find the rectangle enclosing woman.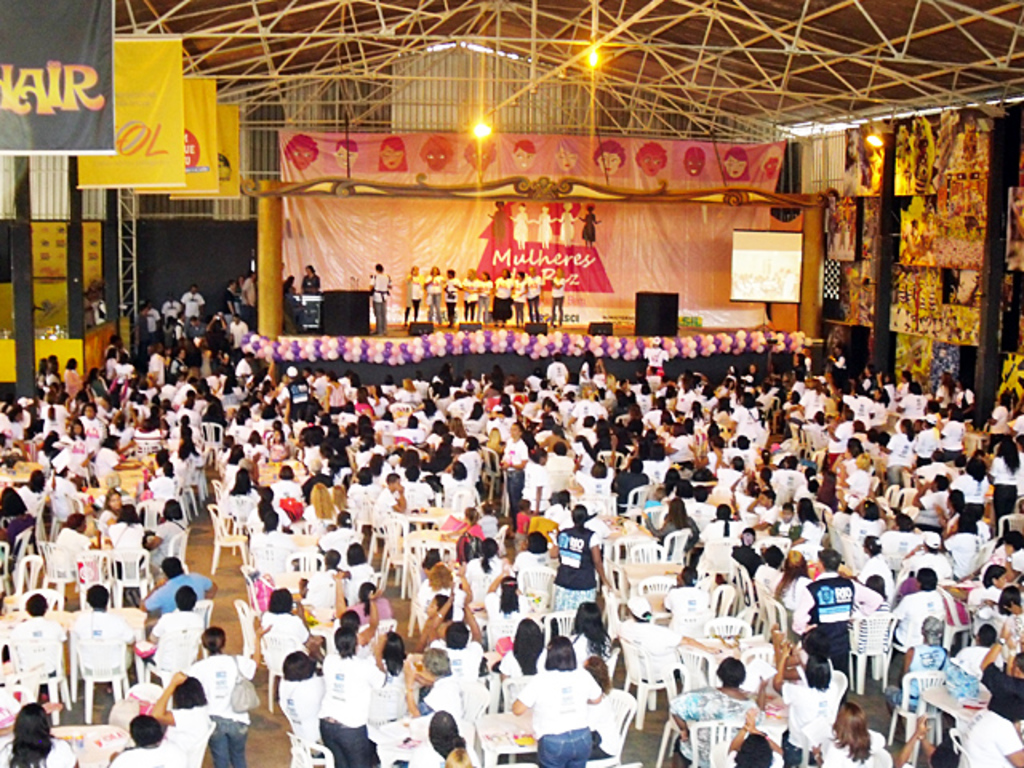
550 266 563 326.
